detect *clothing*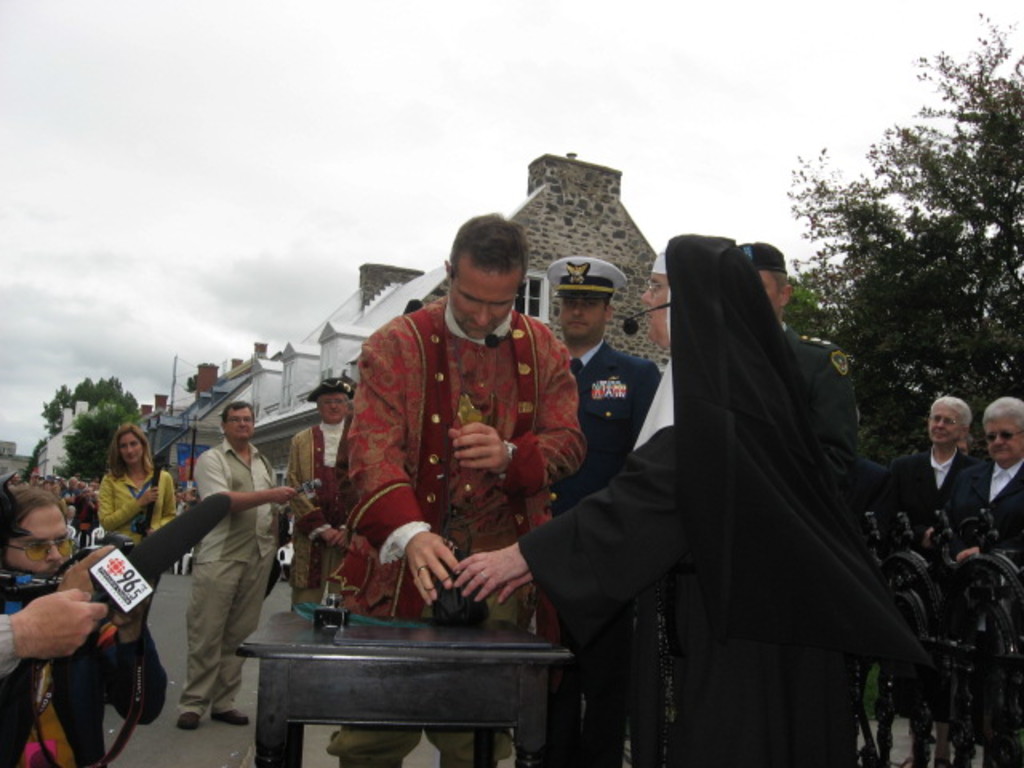
<box>950,459,1022,733</box>
